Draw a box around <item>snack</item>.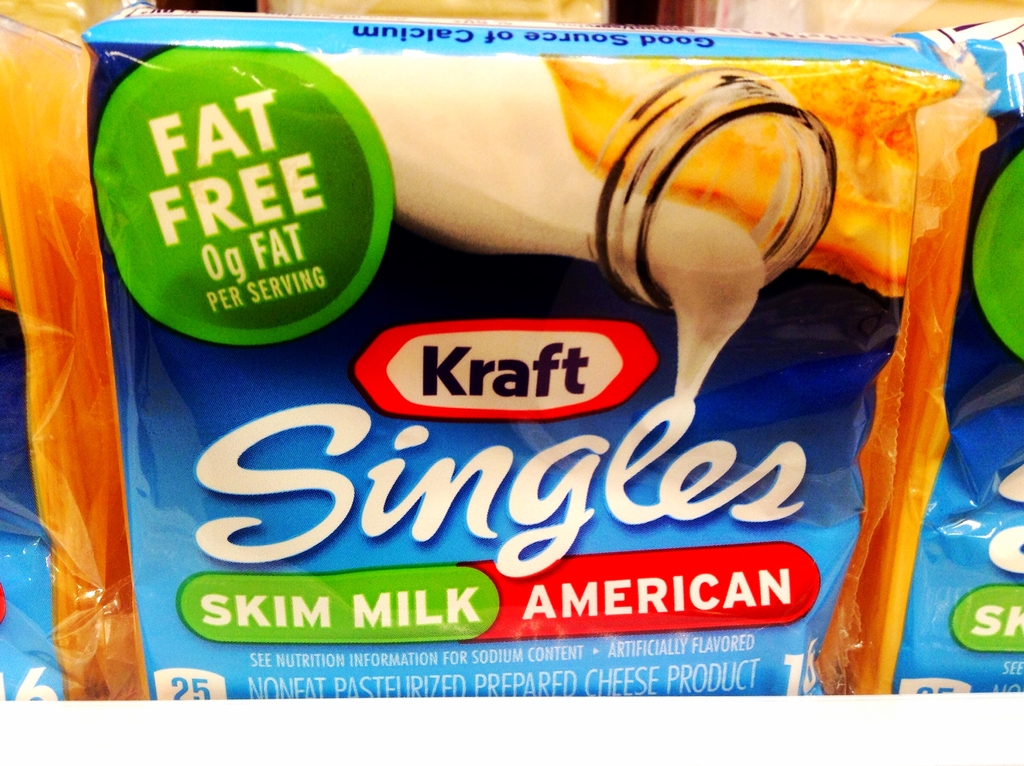
pyautogui.locateOnScreen(0, 9, 1010, 746).
